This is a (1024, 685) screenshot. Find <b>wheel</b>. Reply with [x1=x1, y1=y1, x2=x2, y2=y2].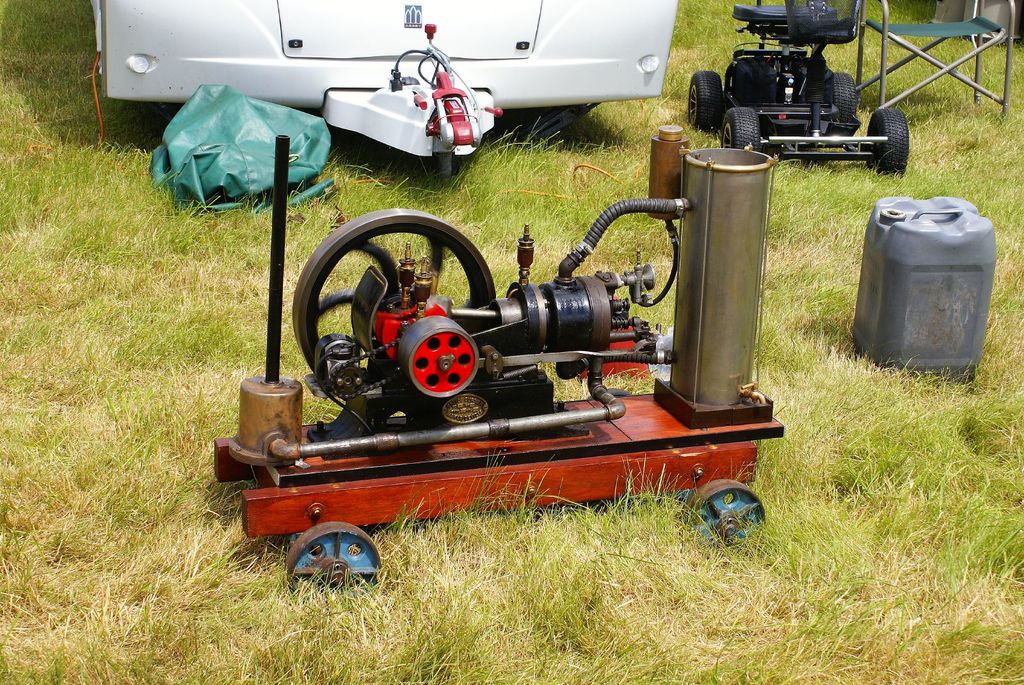
[x1=679, y1=479, x2=767, y2=552].
